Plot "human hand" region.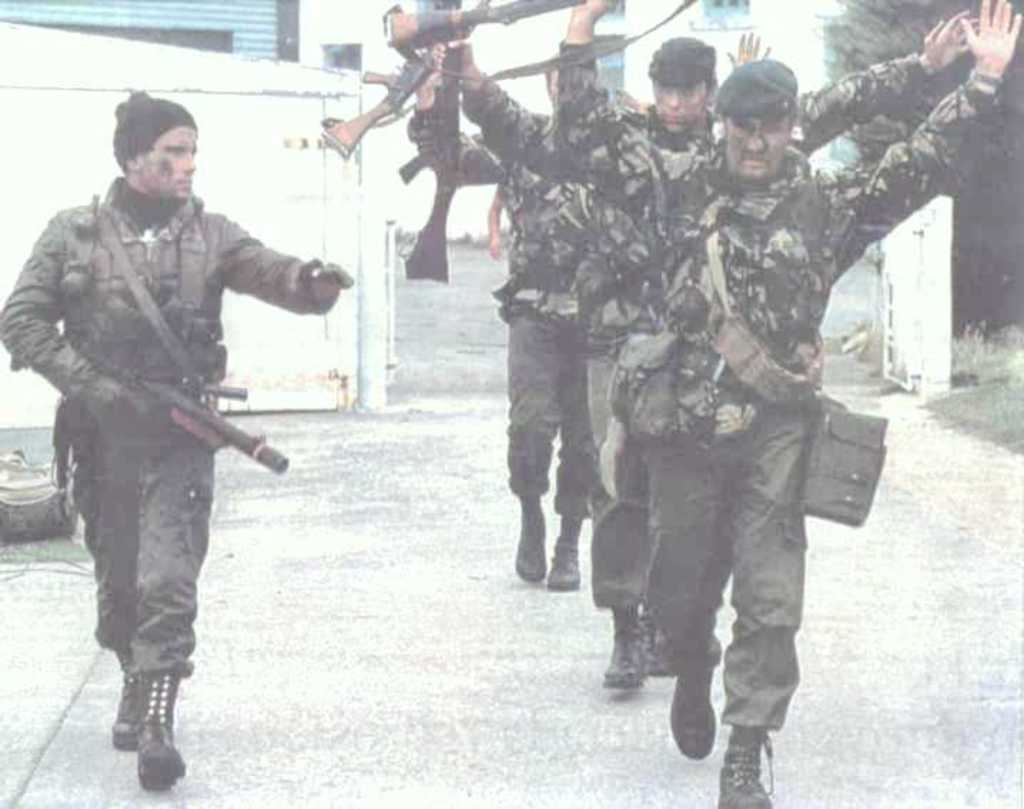
Plotted at (414, 46, 444, 90).
